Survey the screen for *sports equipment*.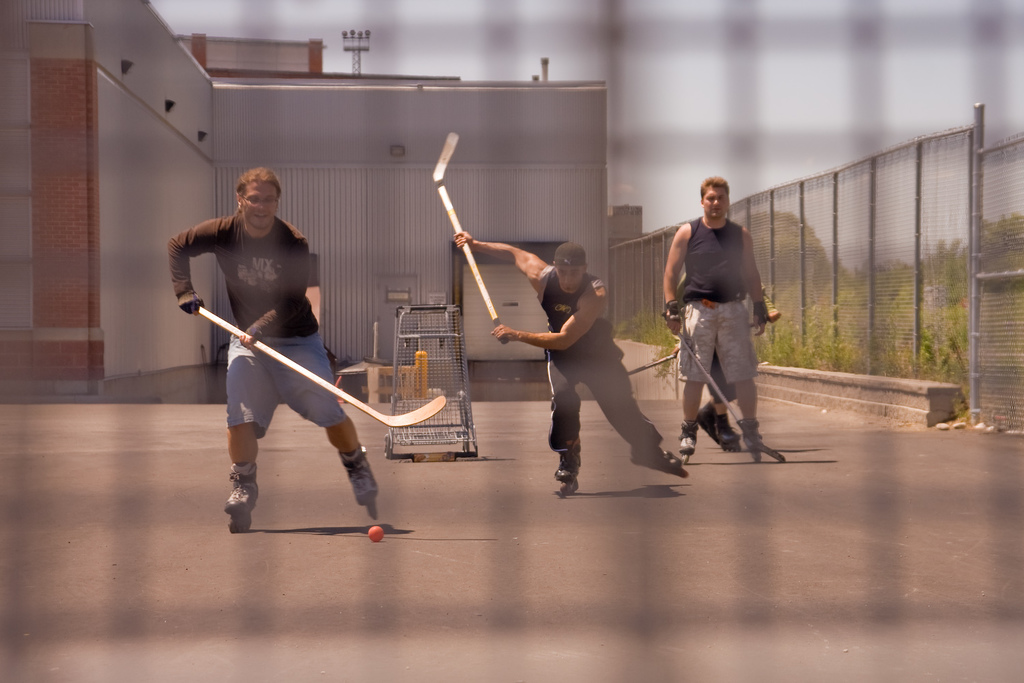
Survey found: (367,522,383,546).
